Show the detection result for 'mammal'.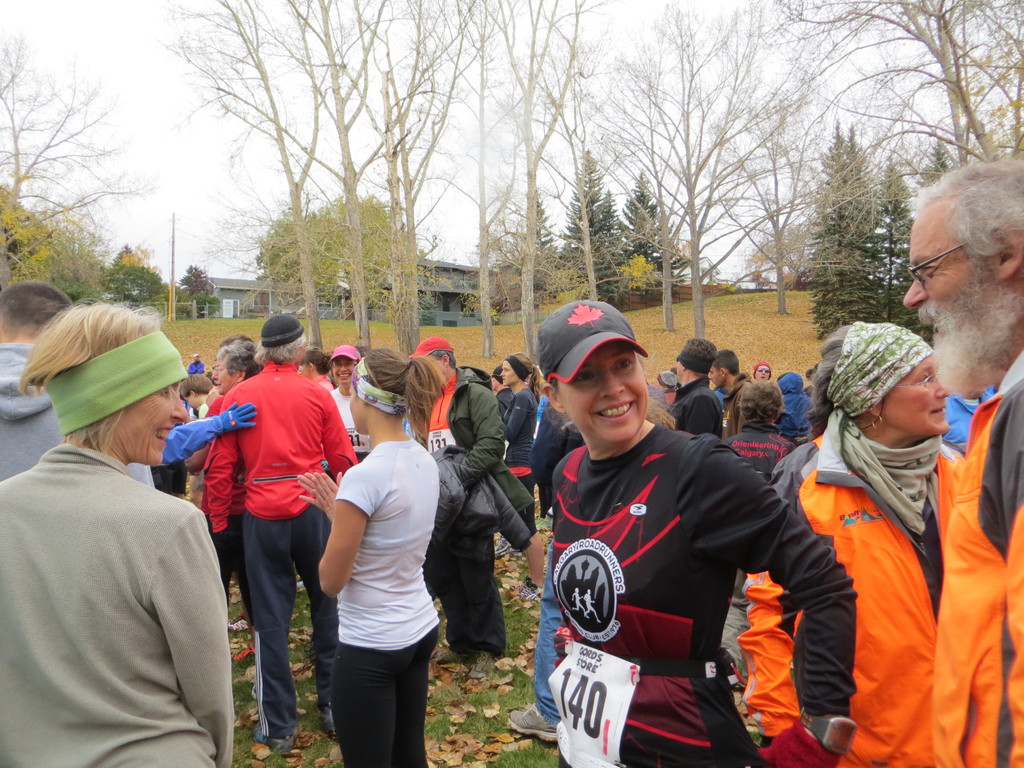
bbox=(298, 342, 309, 373).
